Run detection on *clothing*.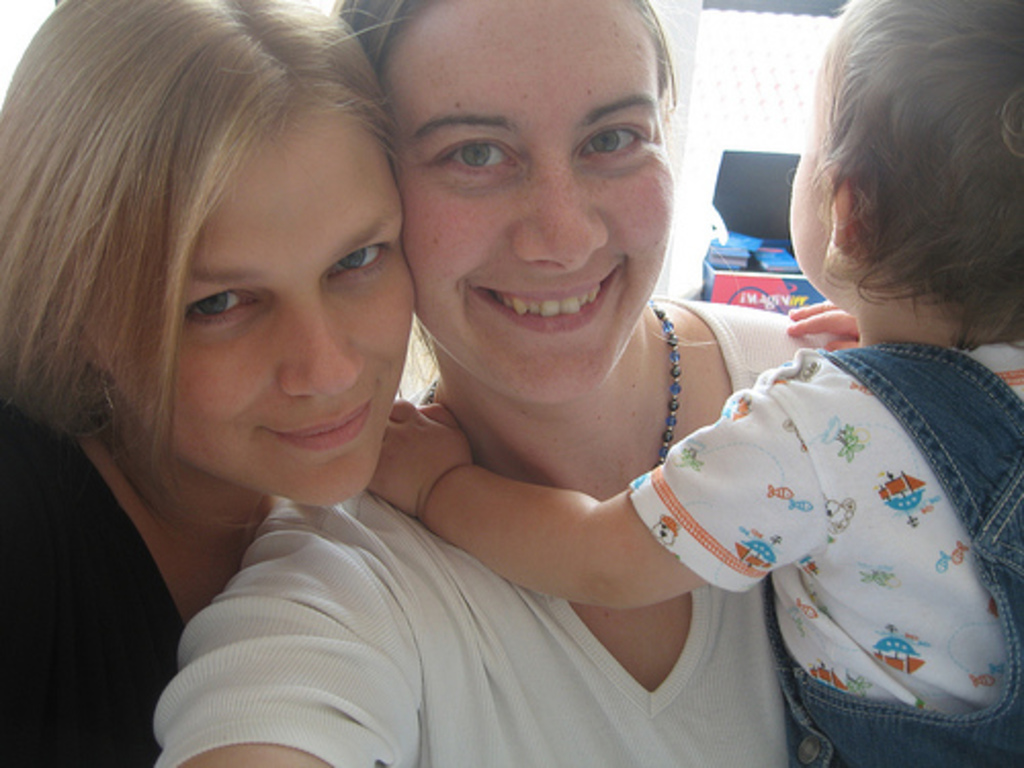
Result: 154, 297, 831, 766.
